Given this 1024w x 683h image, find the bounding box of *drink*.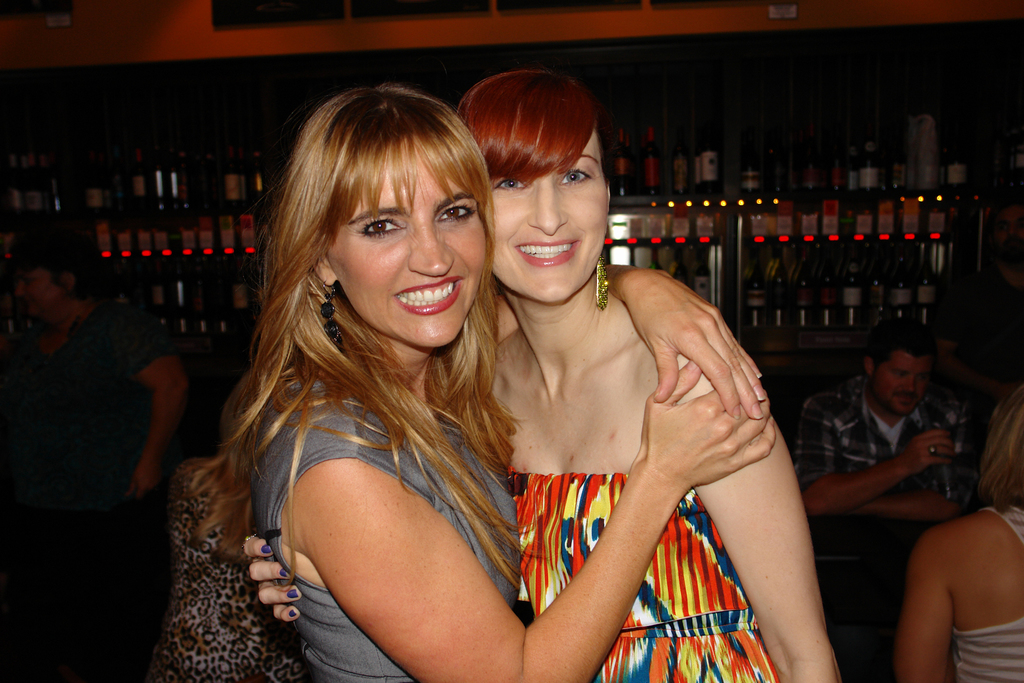
locate(697, 140, 720, 239).
